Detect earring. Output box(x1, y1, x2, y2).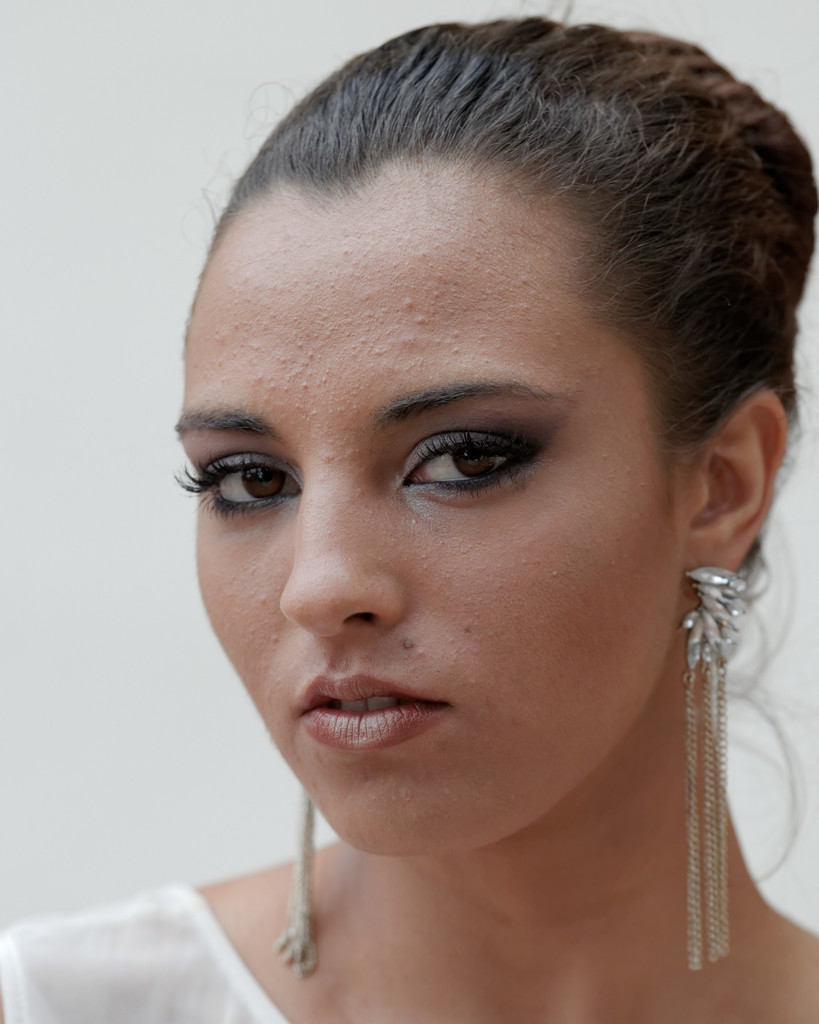
box(273, 783, 320, 984).
